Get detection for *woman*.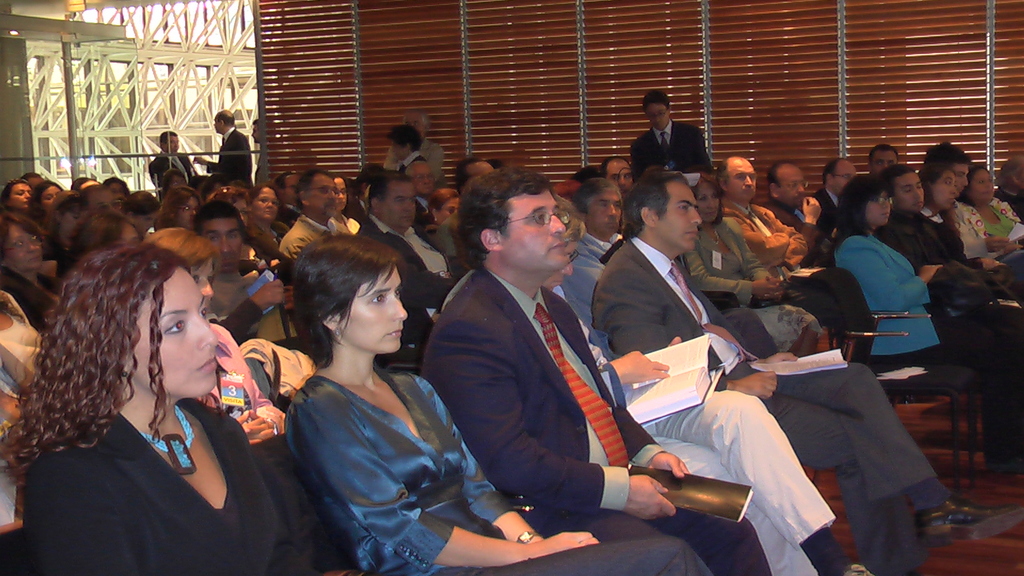
Detection: [829,174,1023,470].
